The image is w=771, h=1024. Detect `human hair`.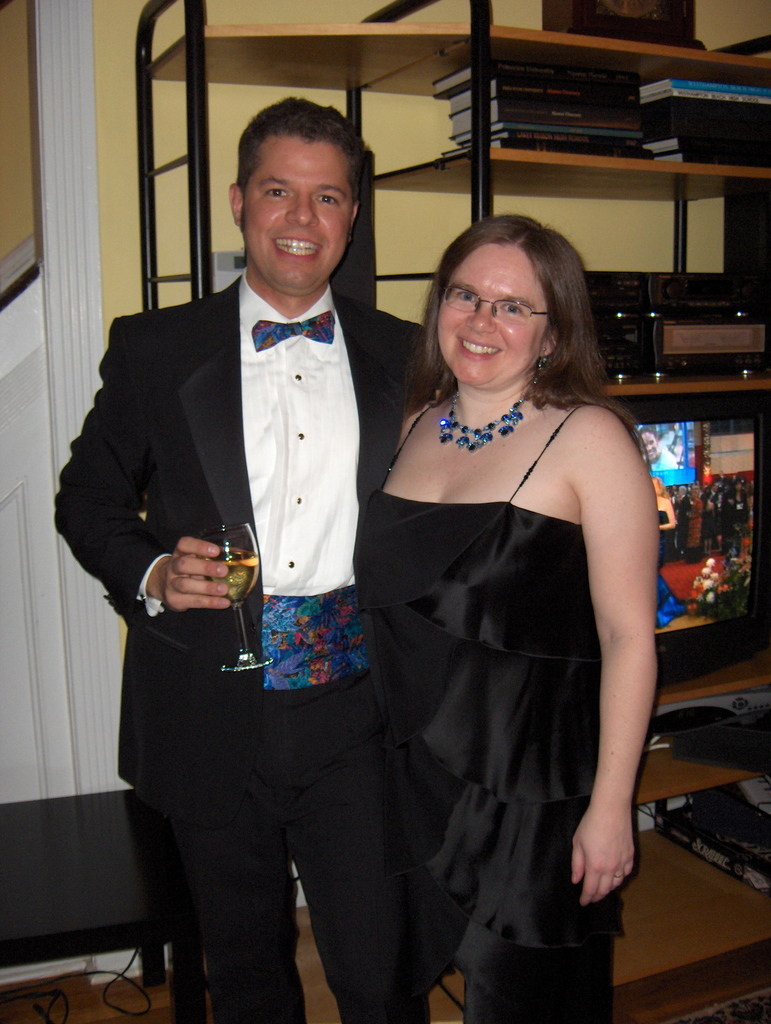
Detection: (237,99,380,250).
